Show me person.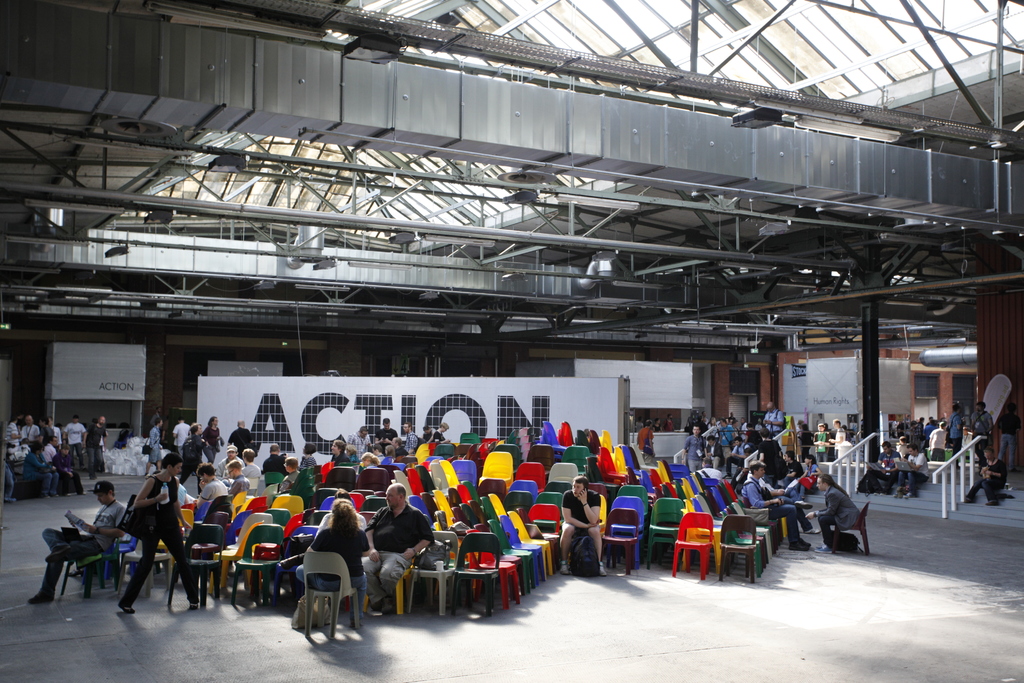
person is here: left=740, top=461, right=812, bottom=551.
